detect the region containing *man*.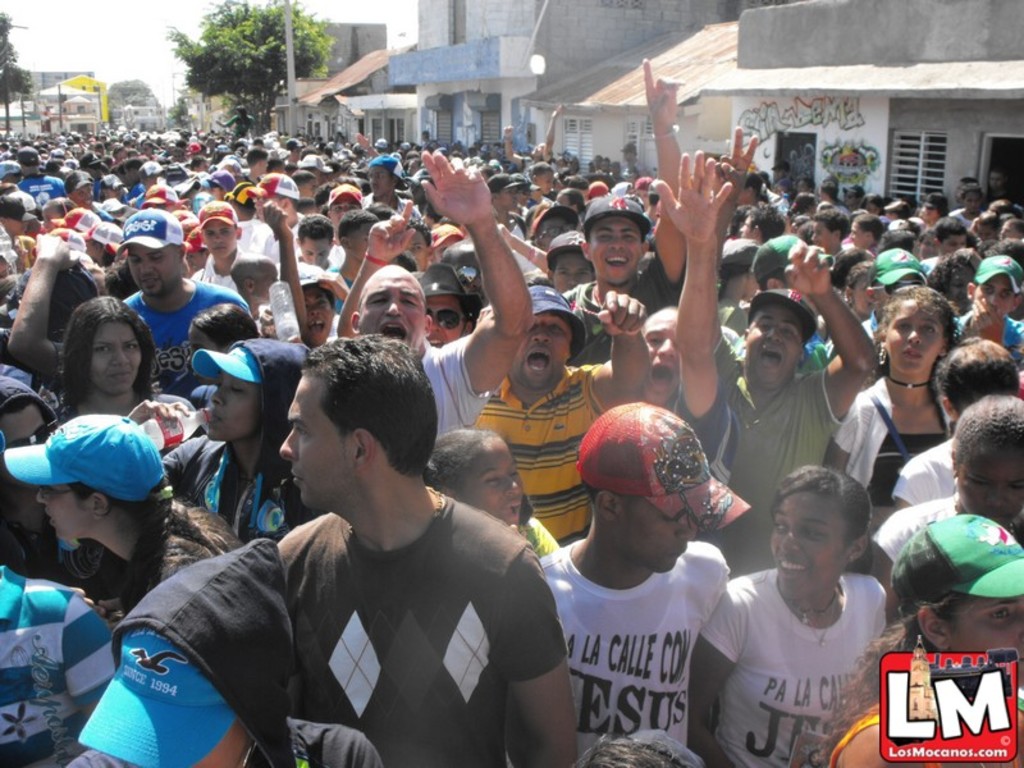
crop(362, 155, 429, 223).
